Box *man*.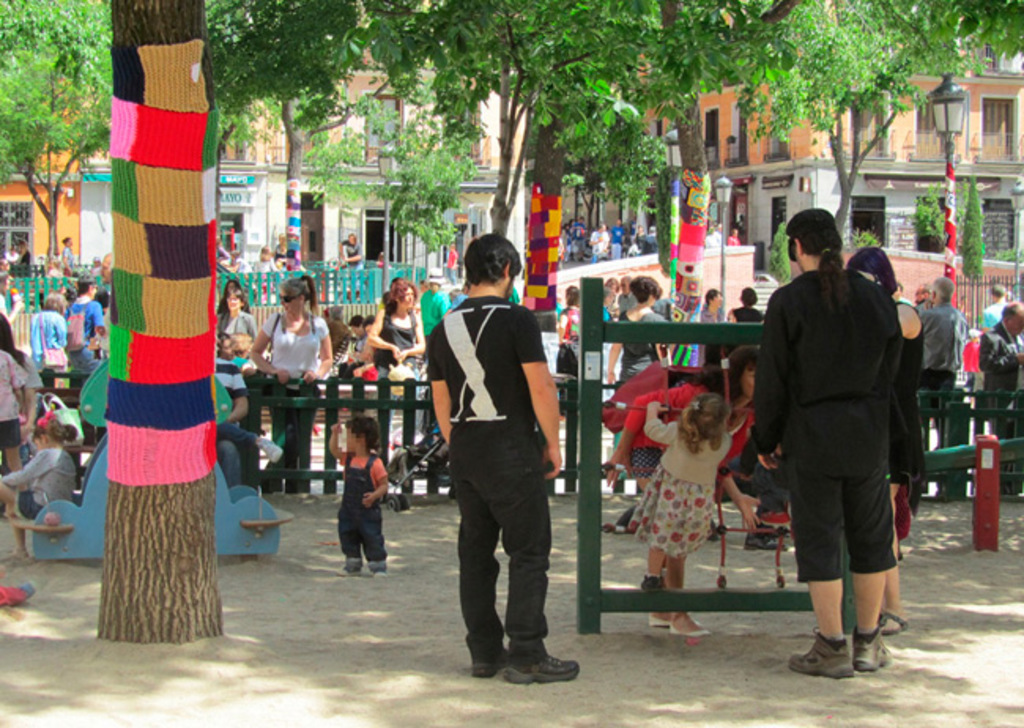
[980, 280, 1015, 326].
